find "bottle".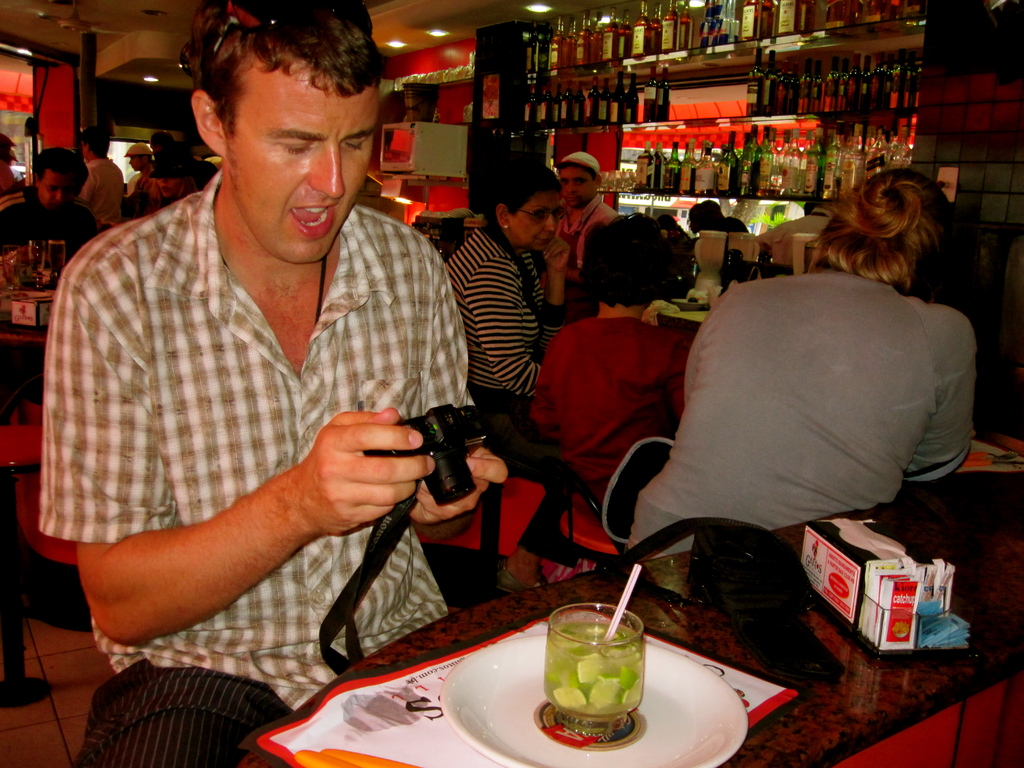
select_region(780, 0, 808, 35).
